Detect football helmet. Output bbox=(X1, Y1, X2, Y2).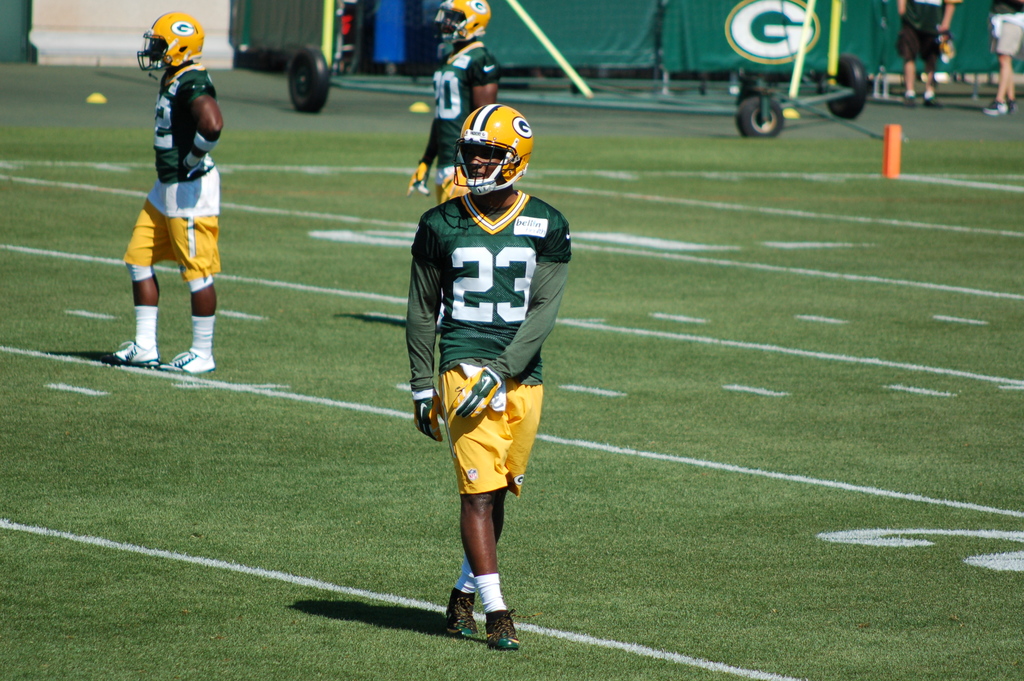
bbox=(136, 1, 224, 85).
